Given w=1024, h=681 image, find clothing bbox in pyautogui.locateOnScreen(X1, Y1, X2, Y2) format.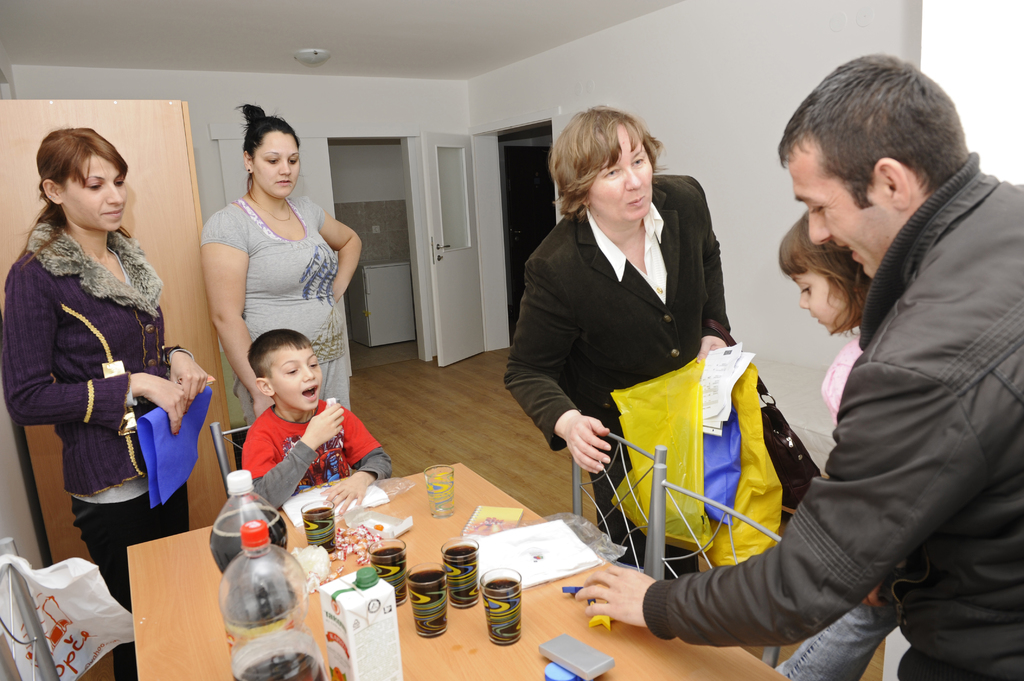
pyautogui.locateOnScreen(241, 405, 395, 509).
